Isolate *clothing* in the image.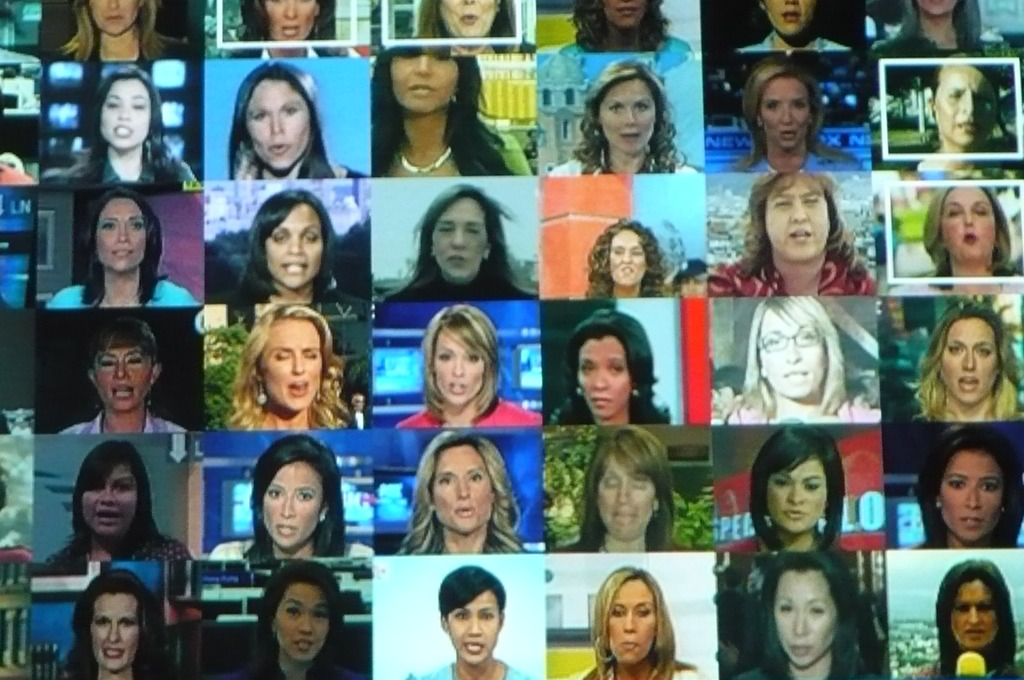
Isolated region: detection(724, 396, 873, 426).
